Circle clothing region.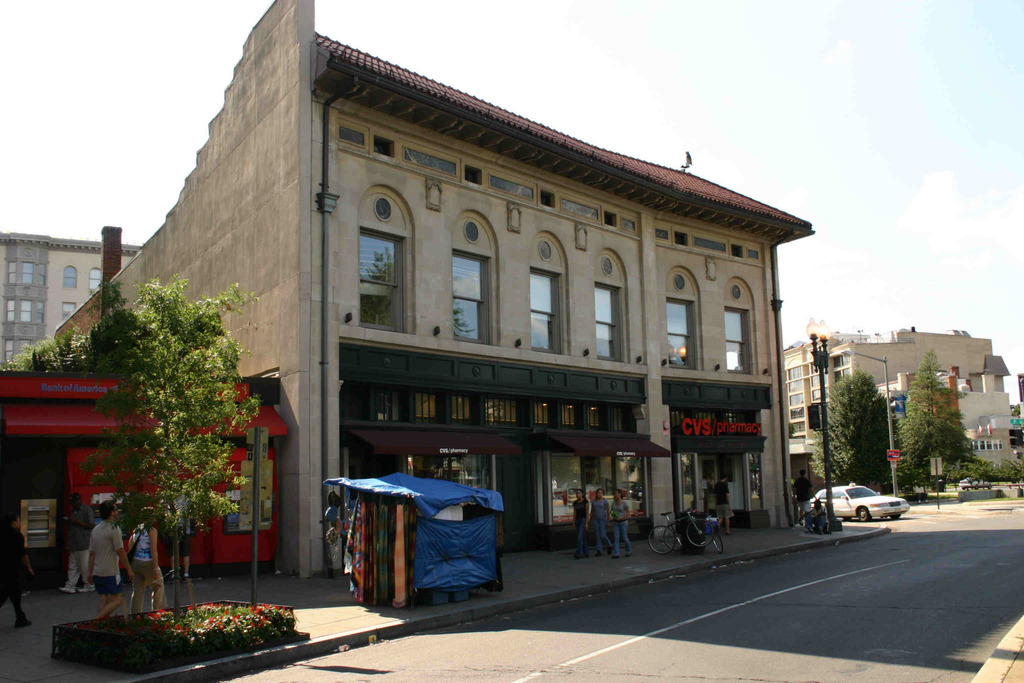
Region: 572 498 590 555.
